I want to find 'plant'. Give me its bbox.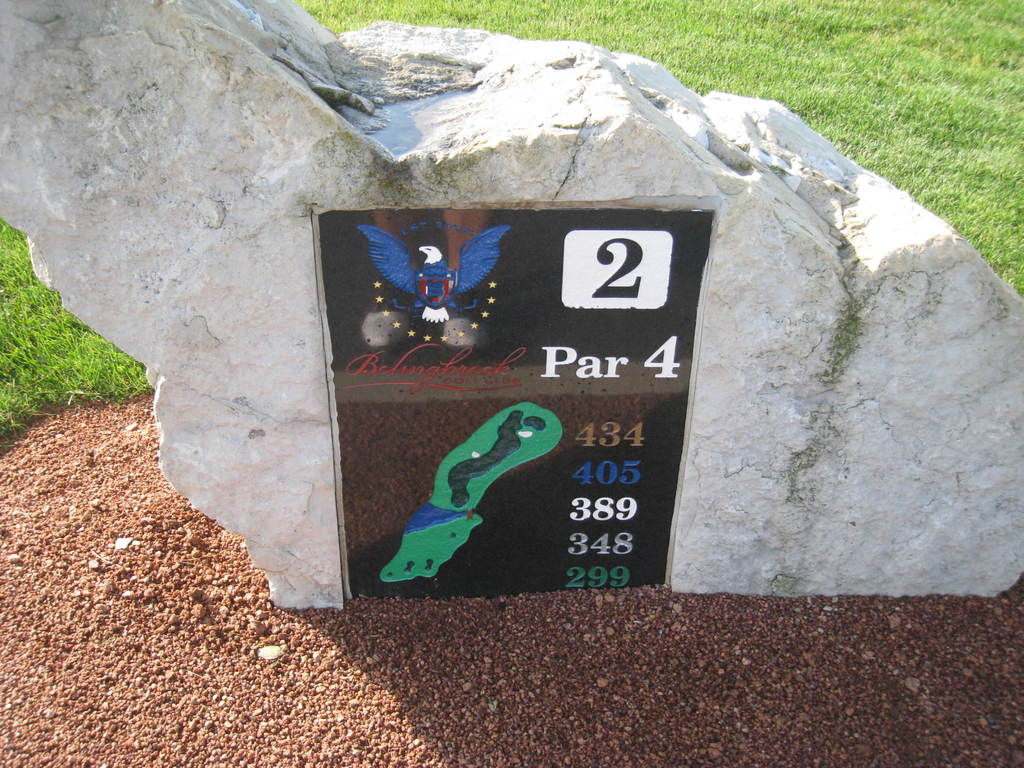
crop(0, 195, 165, 440).
